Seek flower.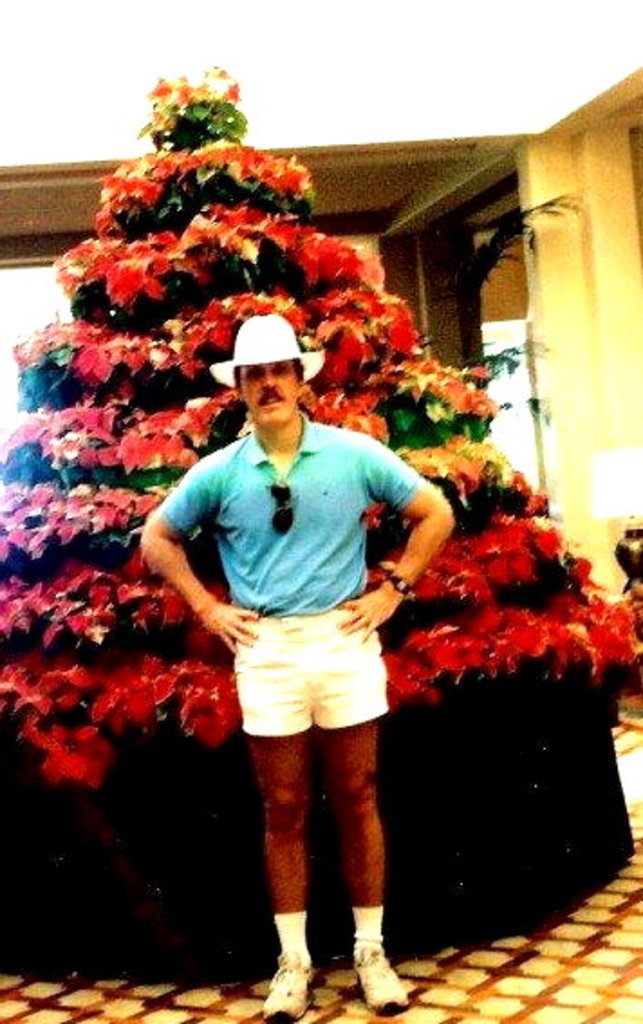
316, 300, 385, 377.
